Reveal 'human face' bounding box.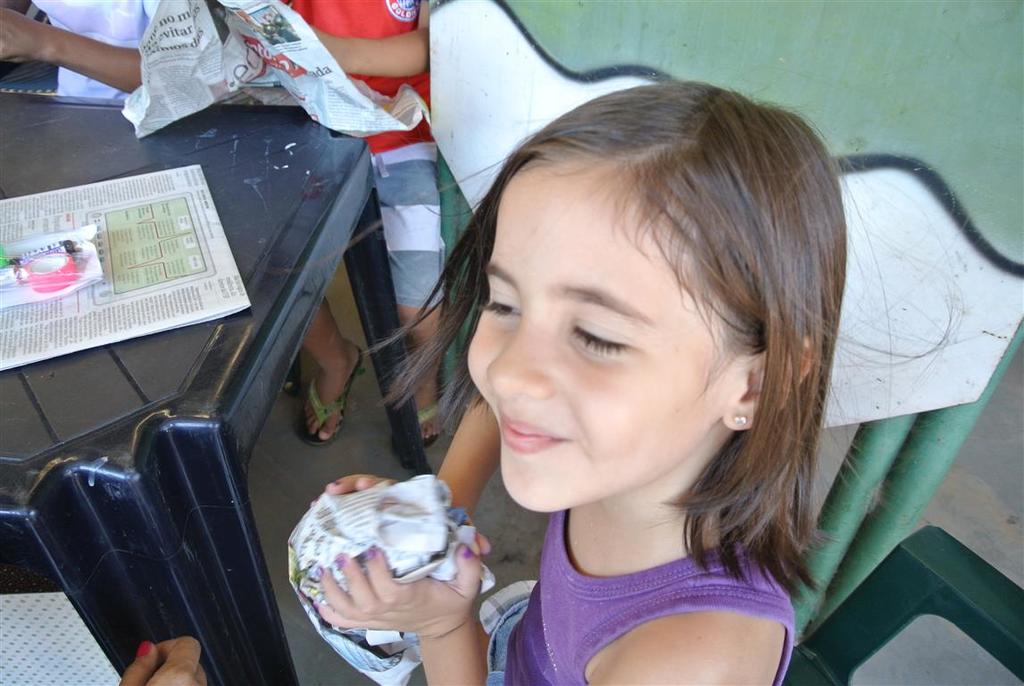
Revealed: [left=464, top=167, right=737, bottom=511].
